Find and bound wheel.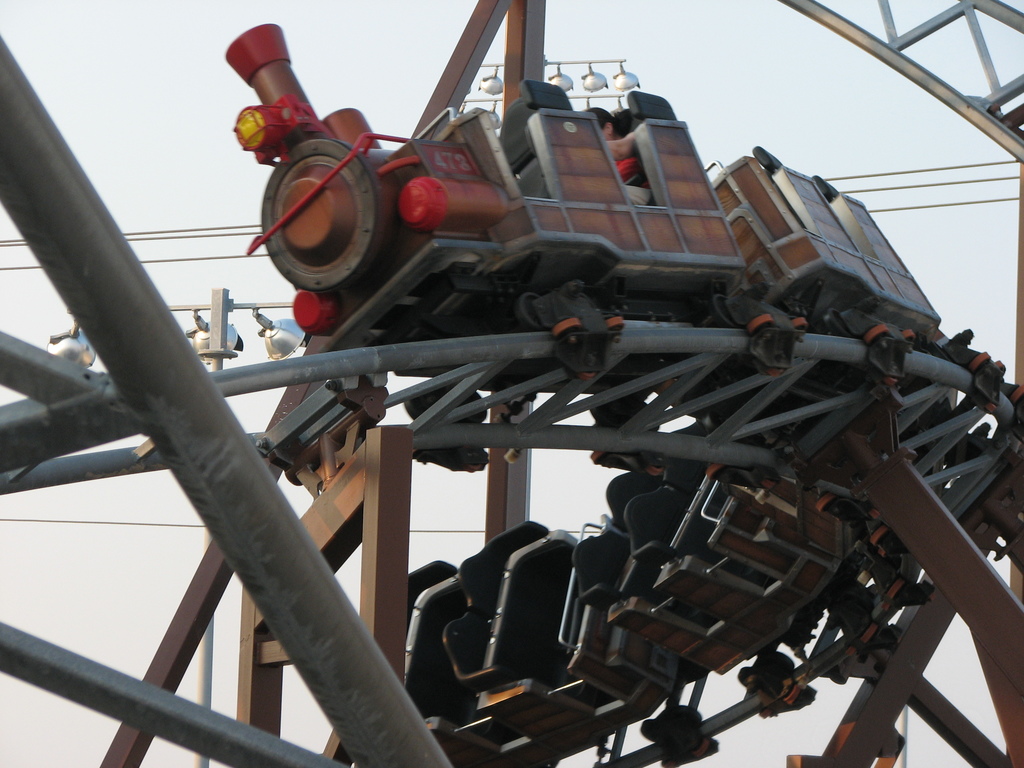
Bound: bbox=[821, 308, 852, 335].
